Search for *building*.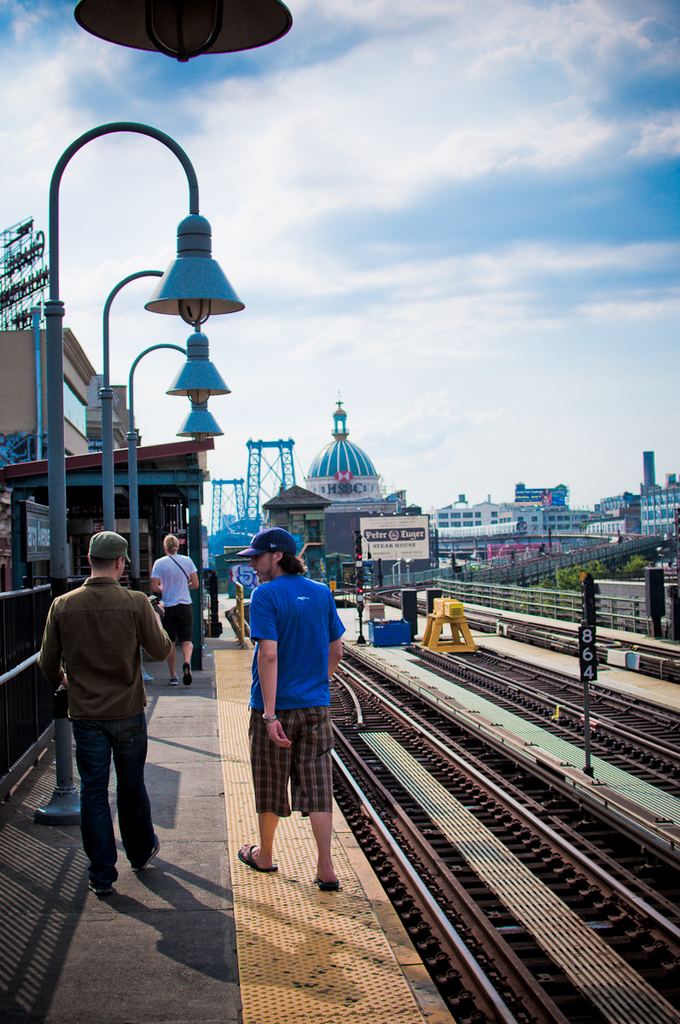
Found at <box>0,213,137,596</box>.
